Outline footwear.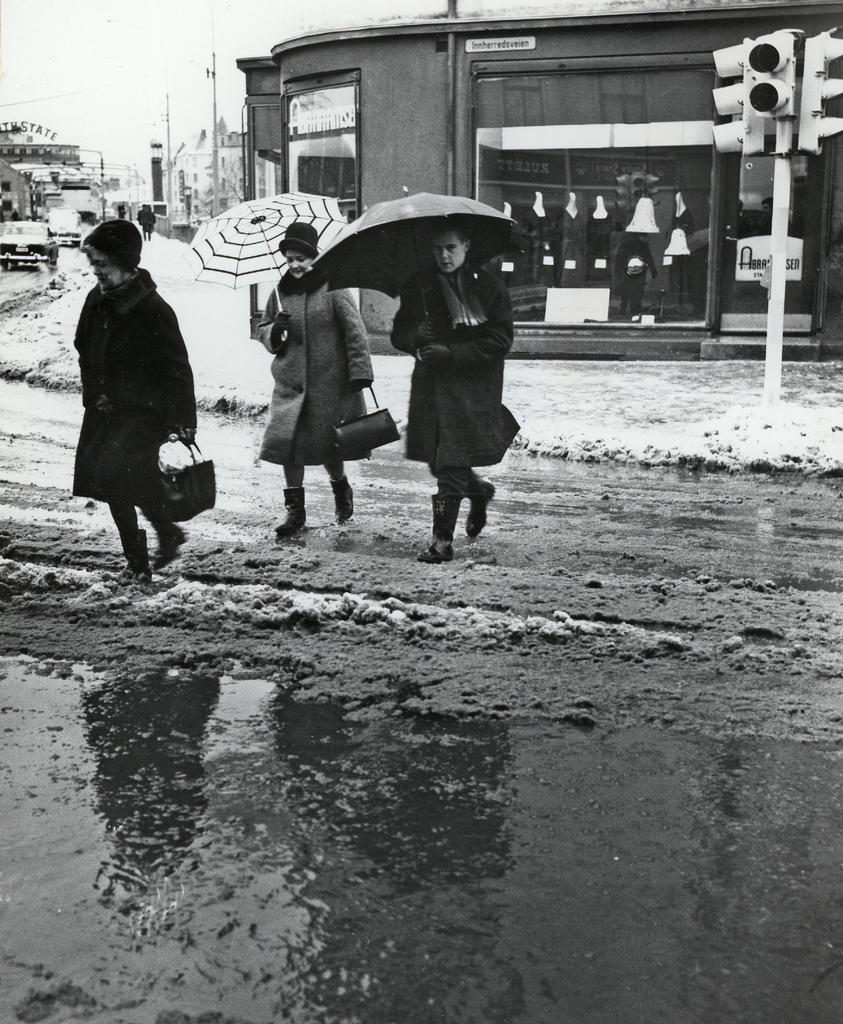
Outline: bbox=[332, 482, 358, 528].
